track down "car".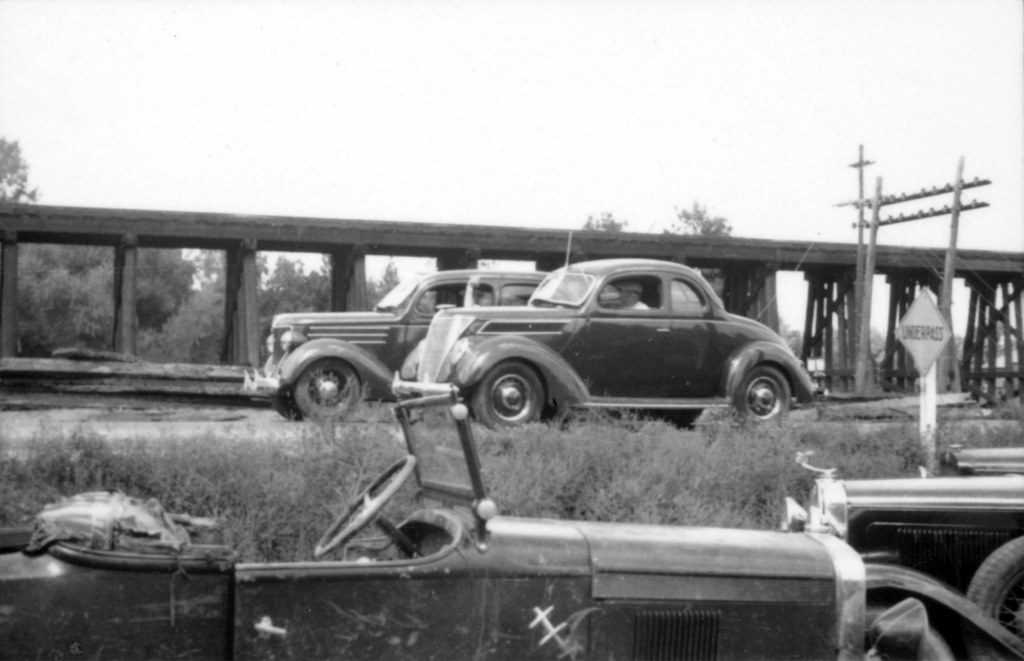
Tracked to pyautogui.locateOnScreen(248, 263, 550, 426).
